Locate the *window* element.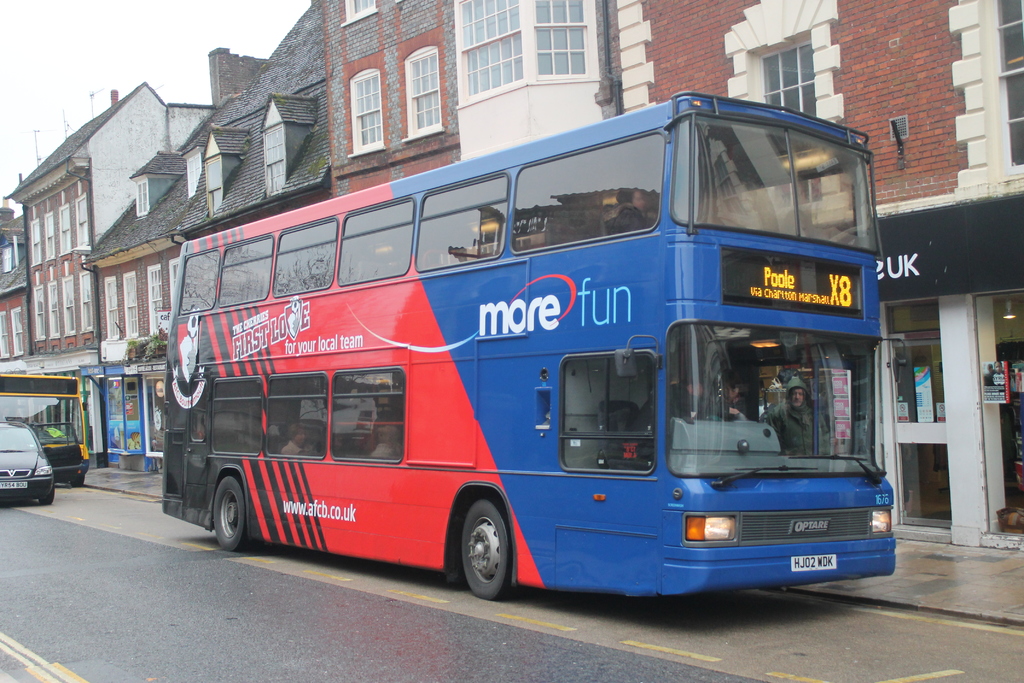
Element bbox: [207,155,220,213].
